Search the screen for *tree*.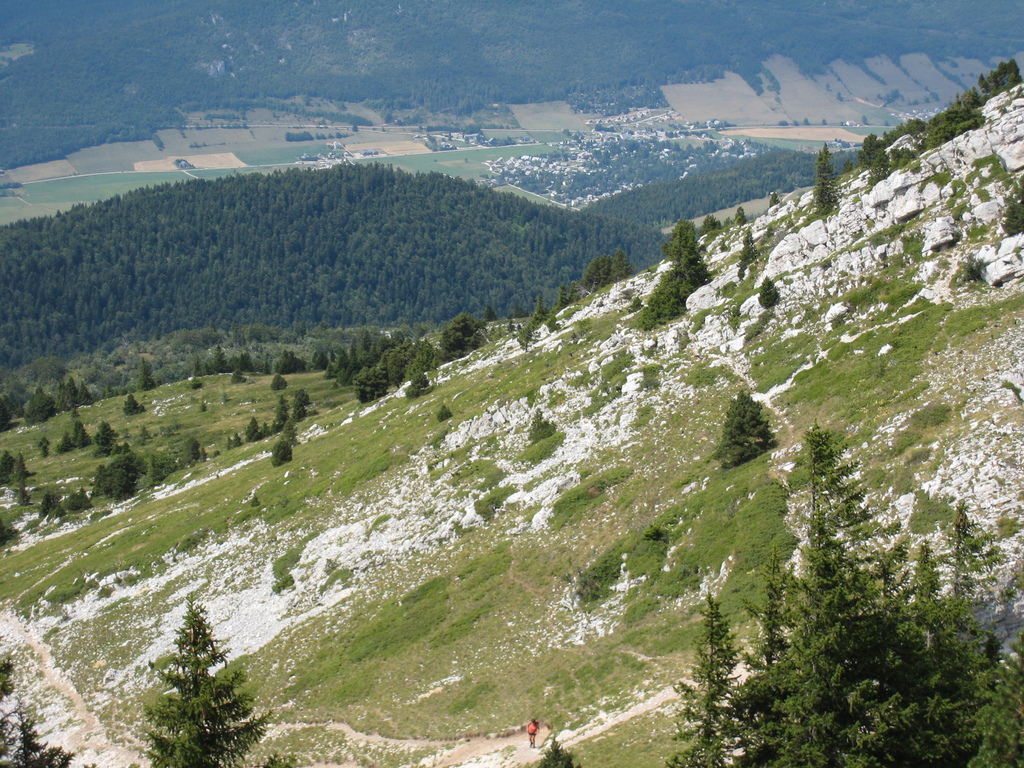
Found at select_region(0, 448, 15, 480).
